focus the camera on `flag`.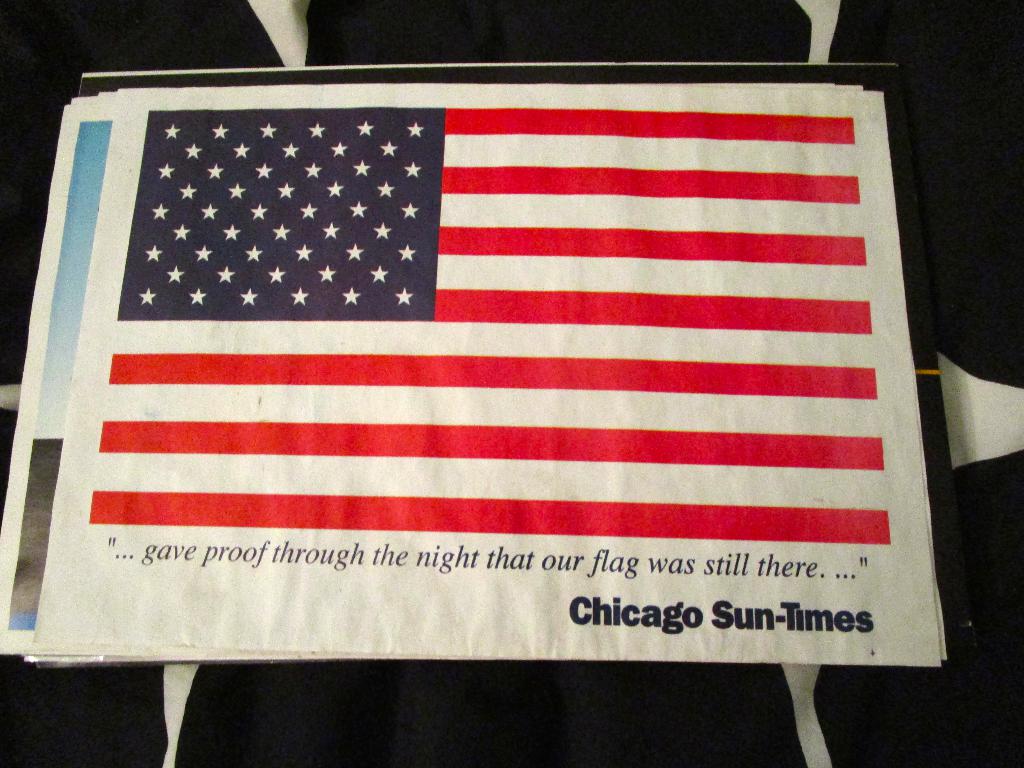
Focus region: detection(5, 52, 996, 728).
